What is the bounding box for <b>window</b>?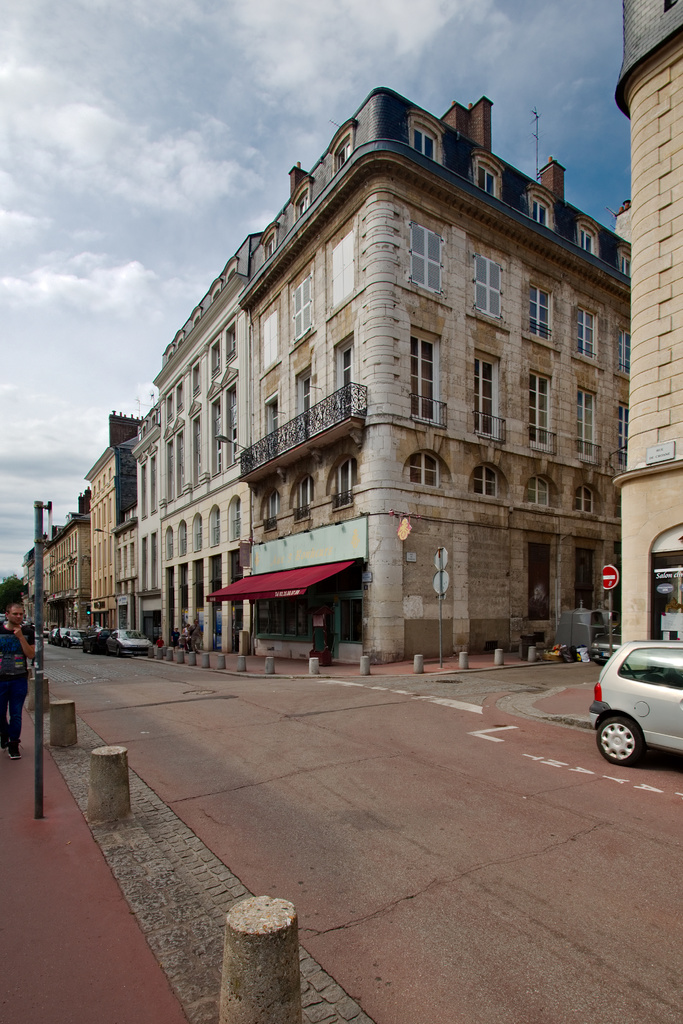
left=618, top=405, right=630, bottom=460.
